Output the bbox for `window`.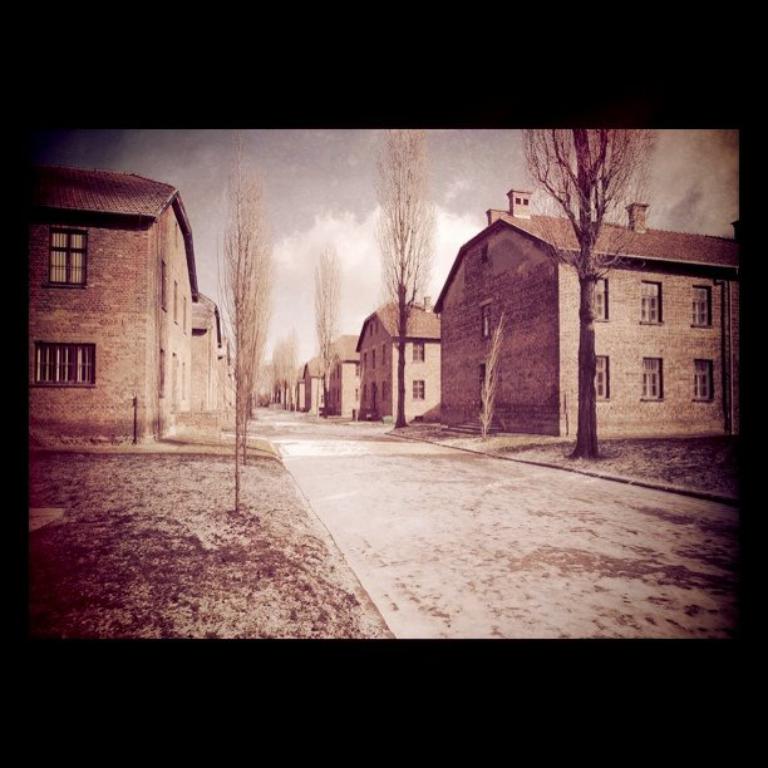
BBox(691, 285, 717, 326).
